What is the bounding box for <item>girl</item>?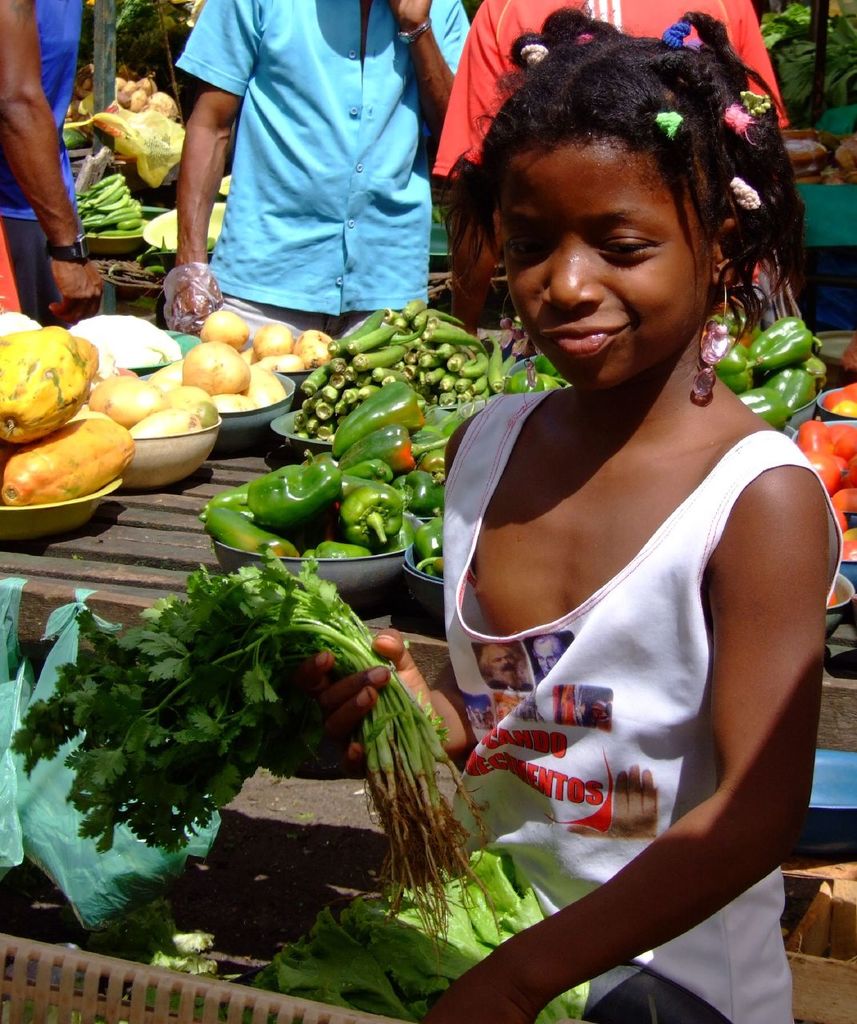
rect(306, 0, 846, 1023).
